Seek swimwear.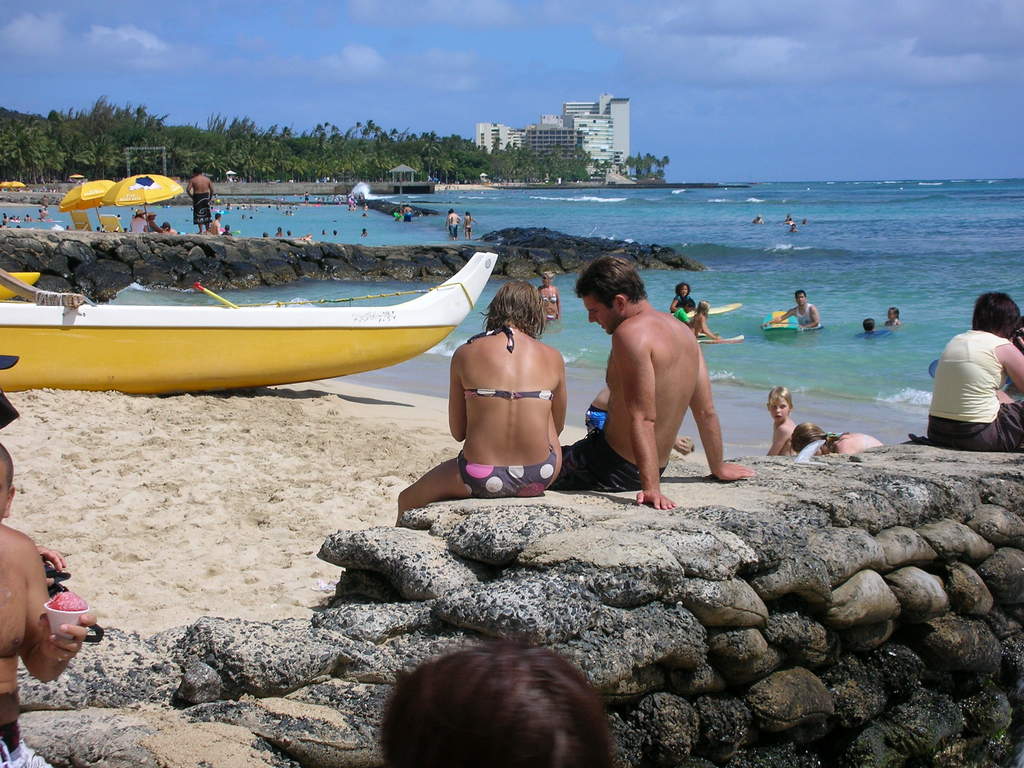
457/324/561/401.
